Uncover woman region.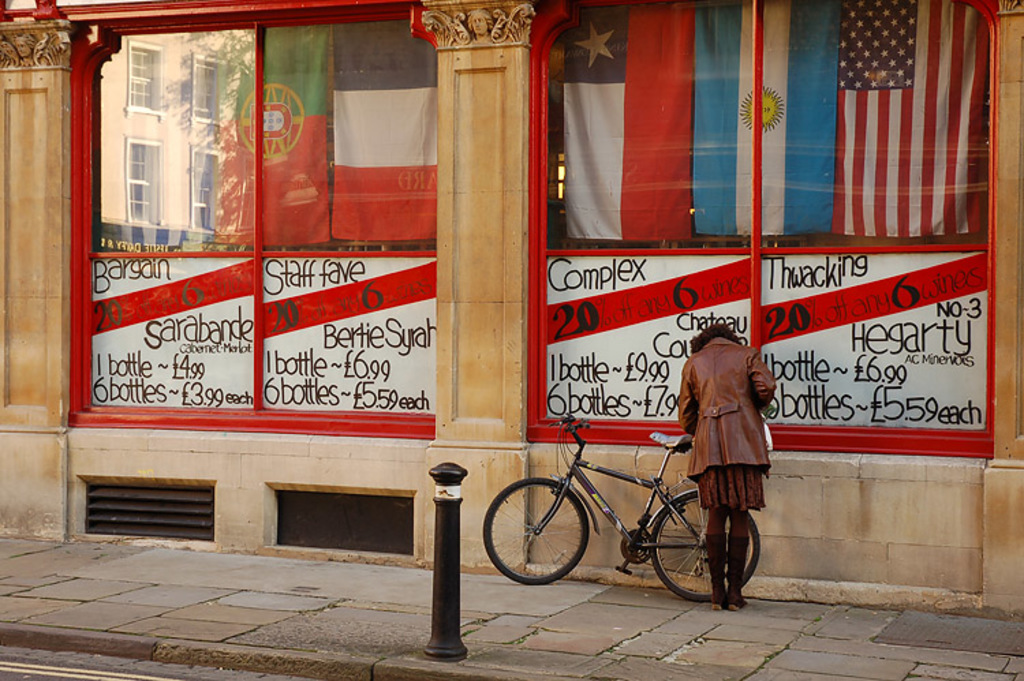
Uncovered: pyautogui.locateOnScreen(673, 319, 782, 583).
